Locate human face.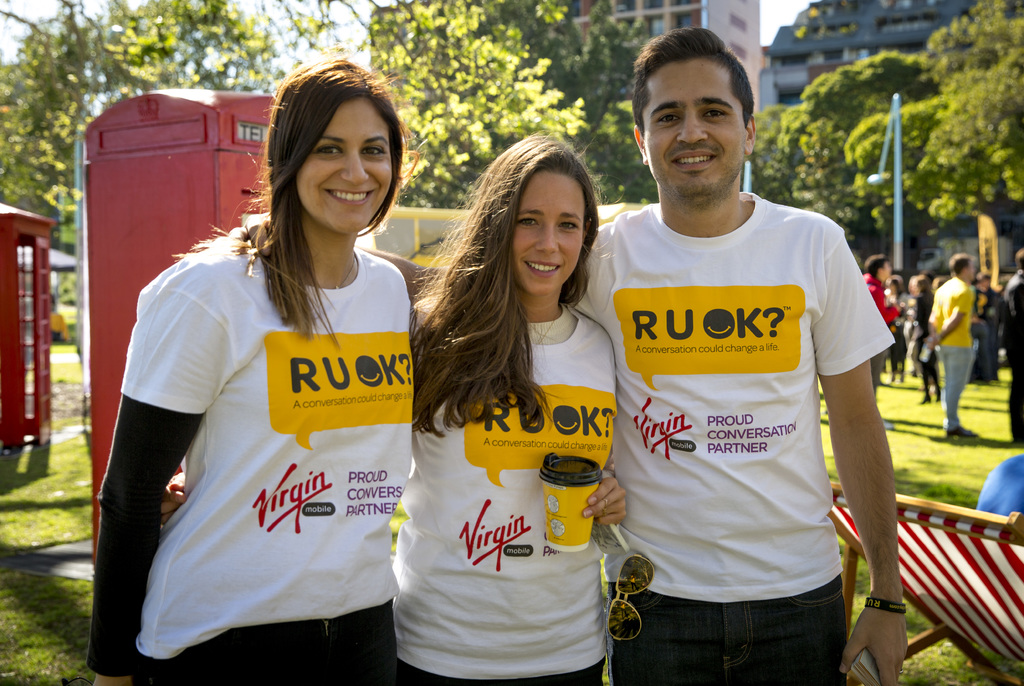
Bounding box: crop(510, 170, 585, 296).
